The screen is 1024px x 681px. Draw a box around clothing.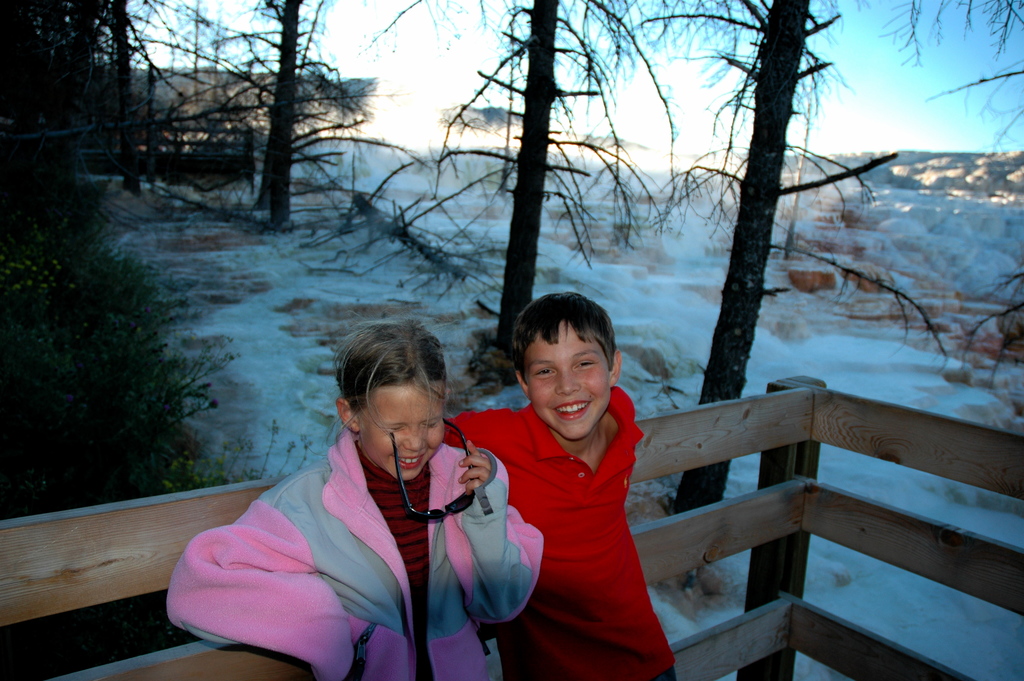
163, 425, 548, 680.
